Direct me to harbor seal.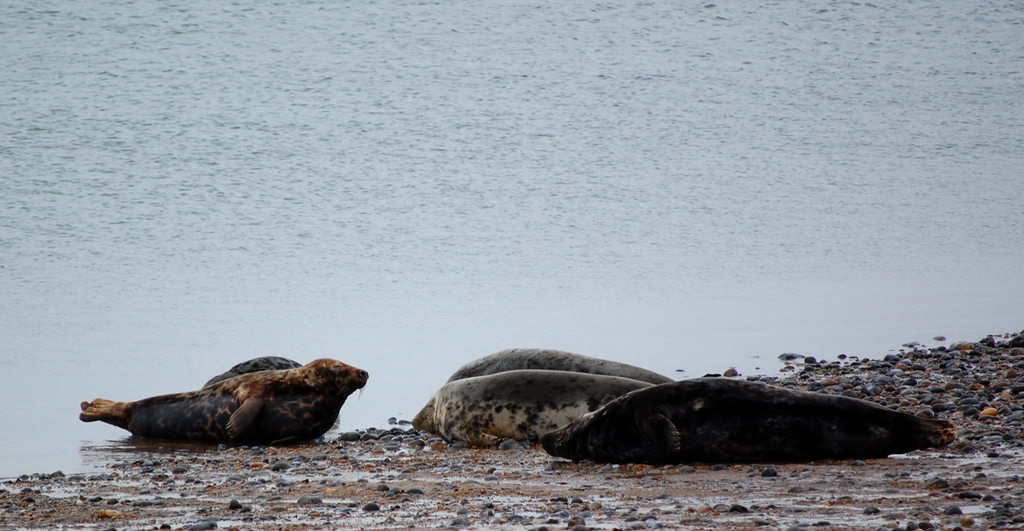
Direction: 535,373,956,466.
